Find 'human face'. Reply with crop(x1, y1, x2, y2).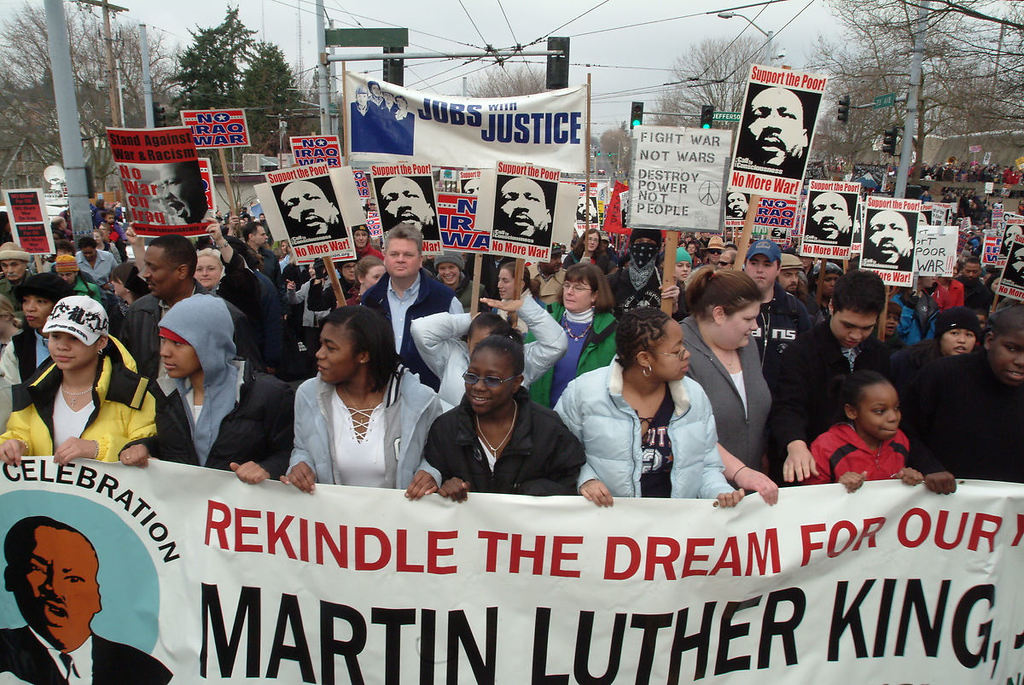
crop(53, 230, 61, 241).
